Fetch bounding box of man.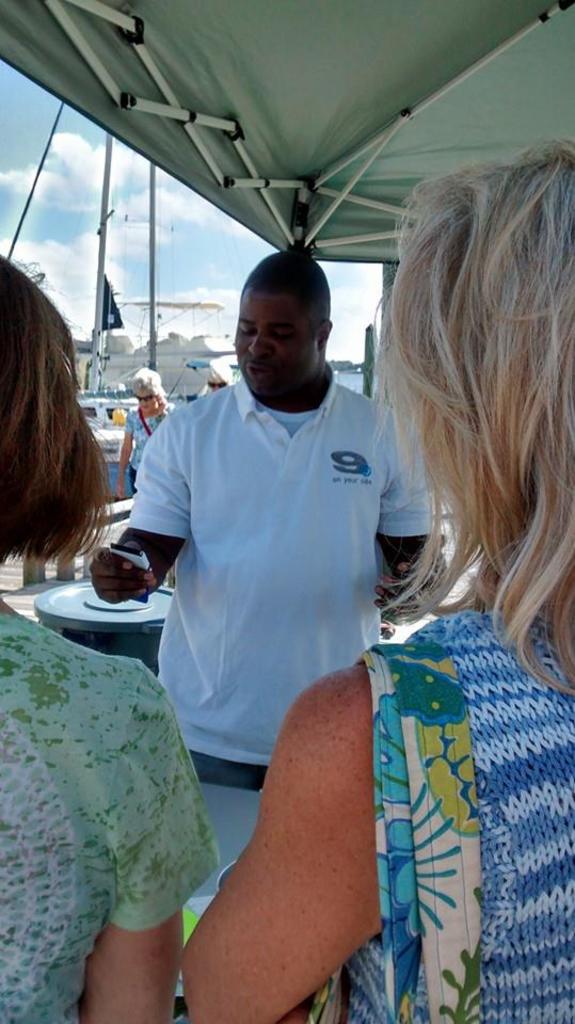
Bbox: x1=89 y1=151 x2=412 y2=988.
